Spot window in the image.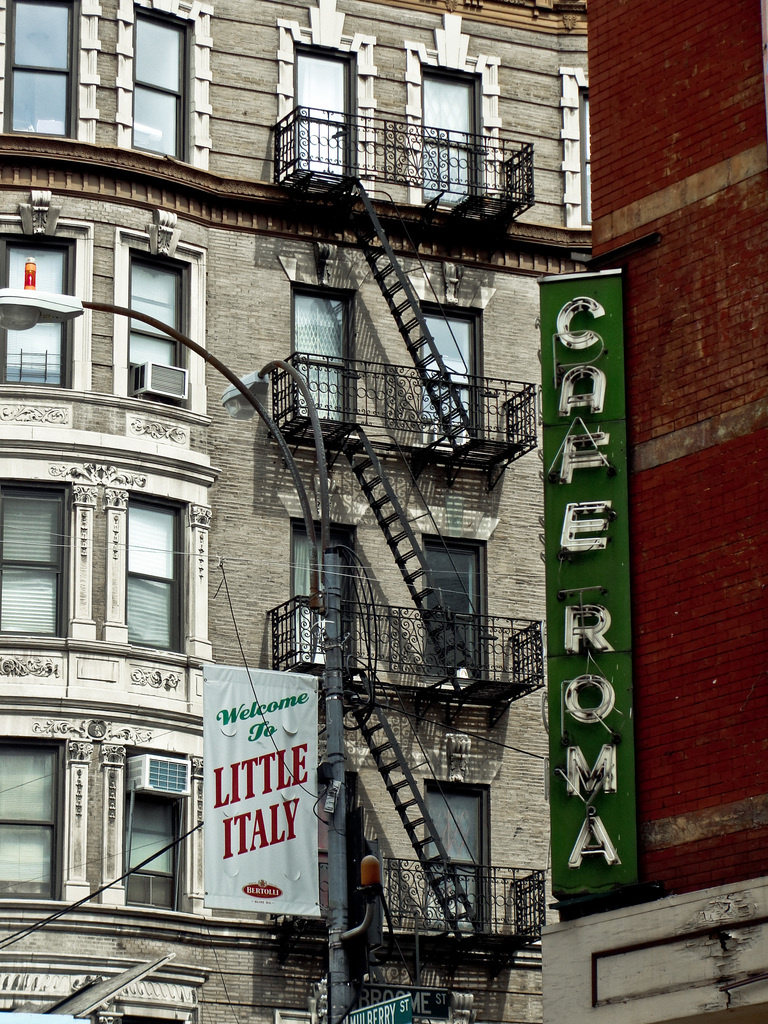
window found at detection(127, 3, 192, 161).
